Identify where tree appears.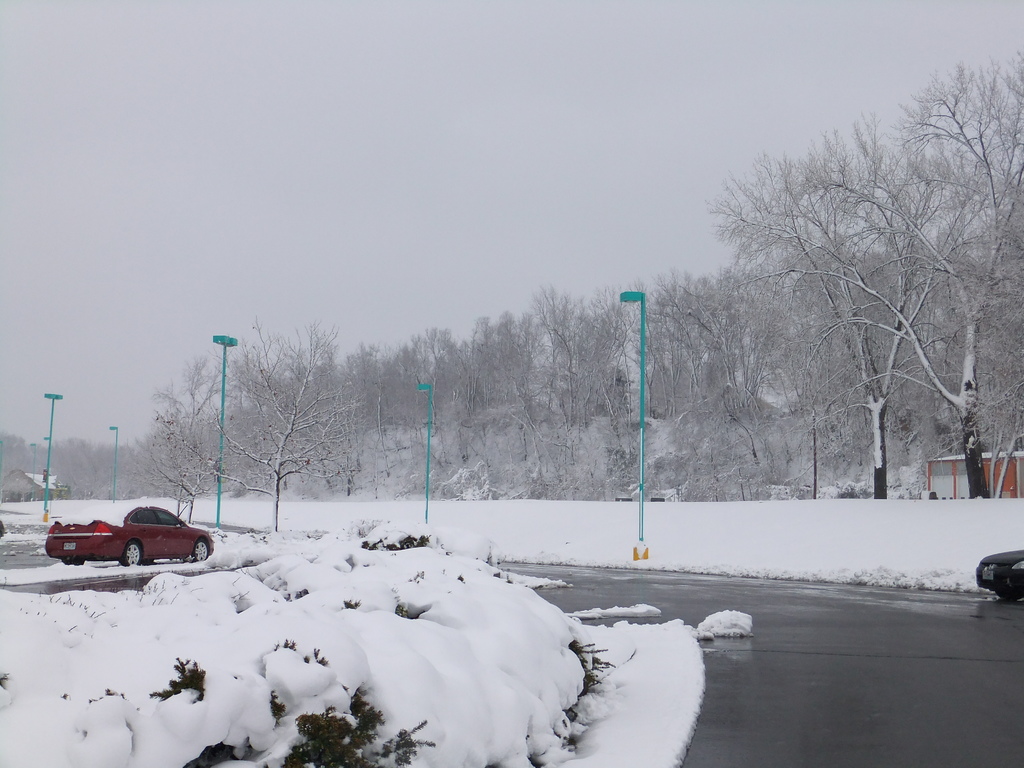
Appears at 131:346:221:529.
